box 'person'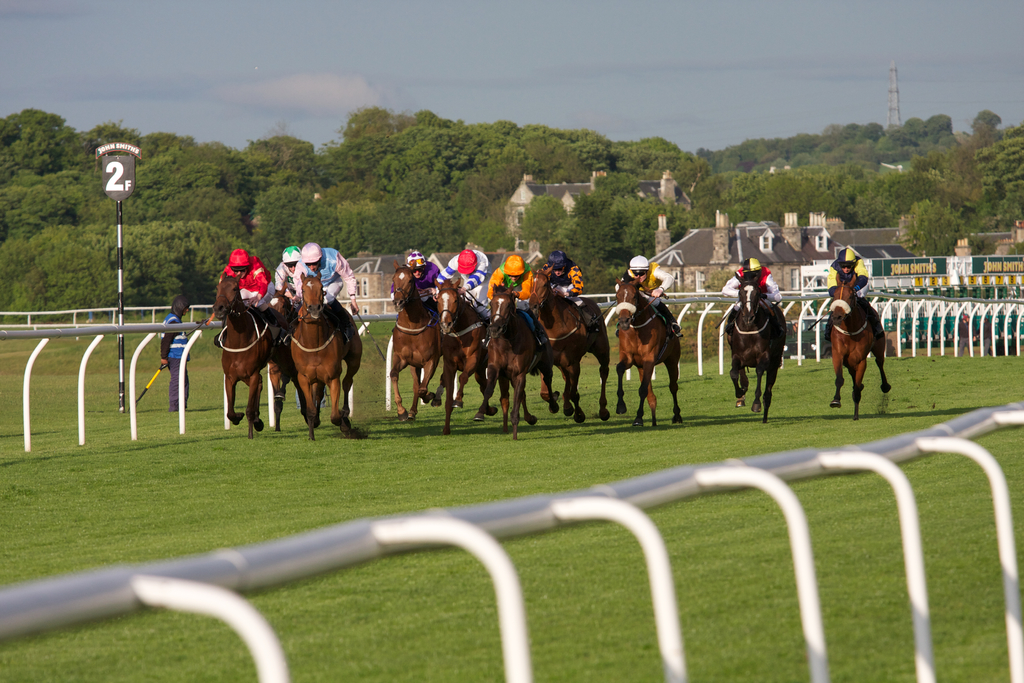
bbox(621, 256, 676, 333)
